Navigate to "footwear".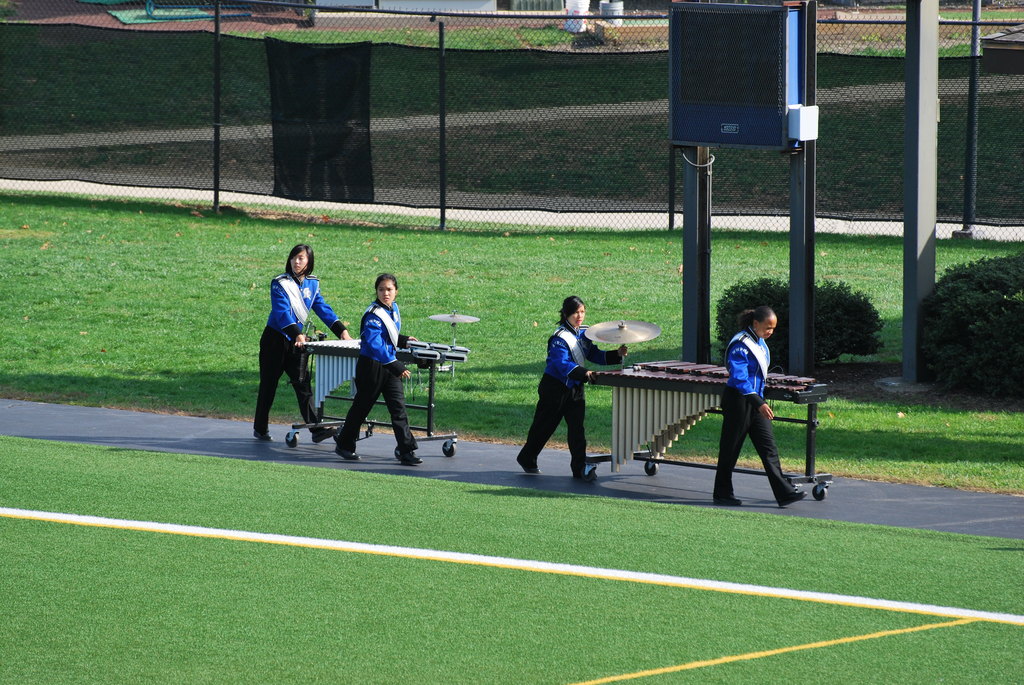
Navigation target: 252, 432, 273, 442.
